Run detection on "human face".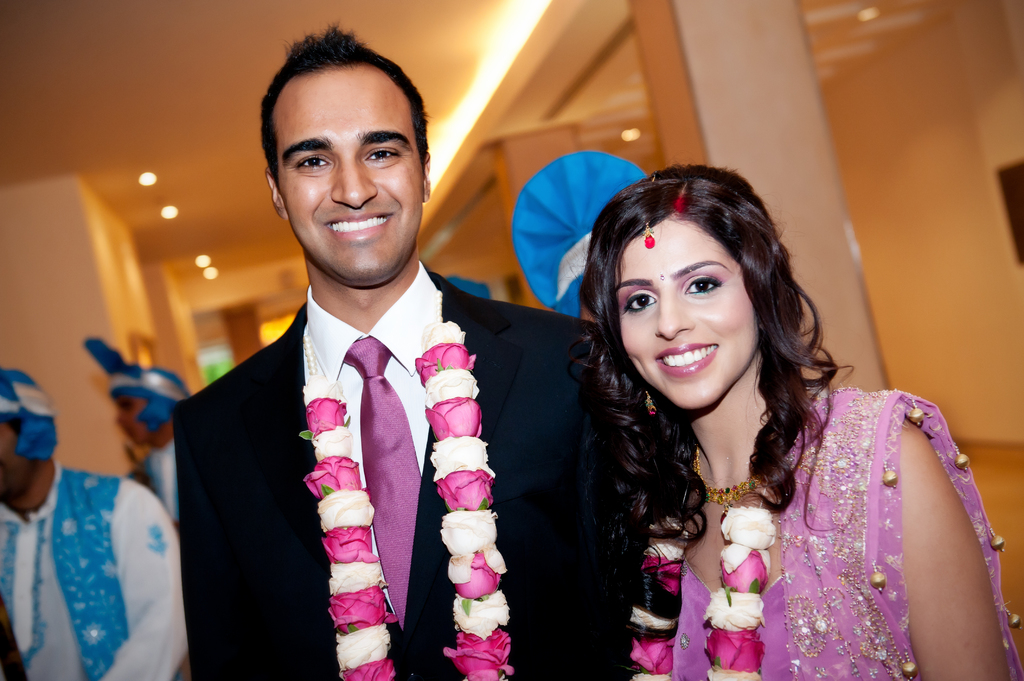
Result: <box>607,221,755,407</box>.
